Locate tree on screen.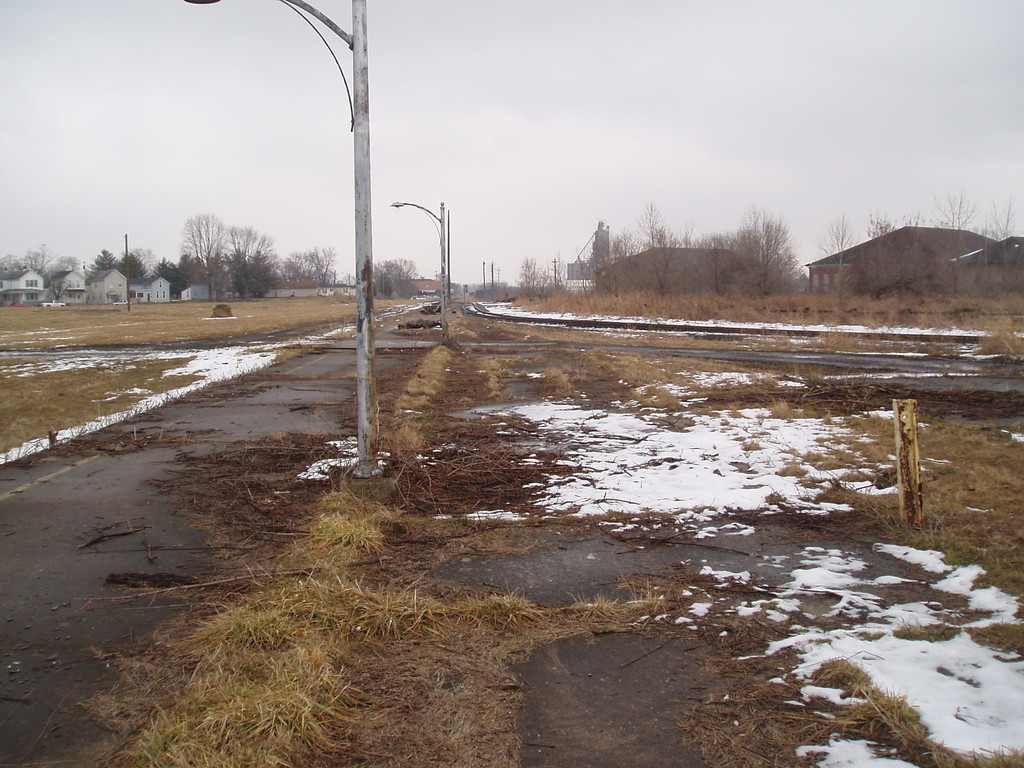
On screen at <region>579, 228, 632, 303</region>.
